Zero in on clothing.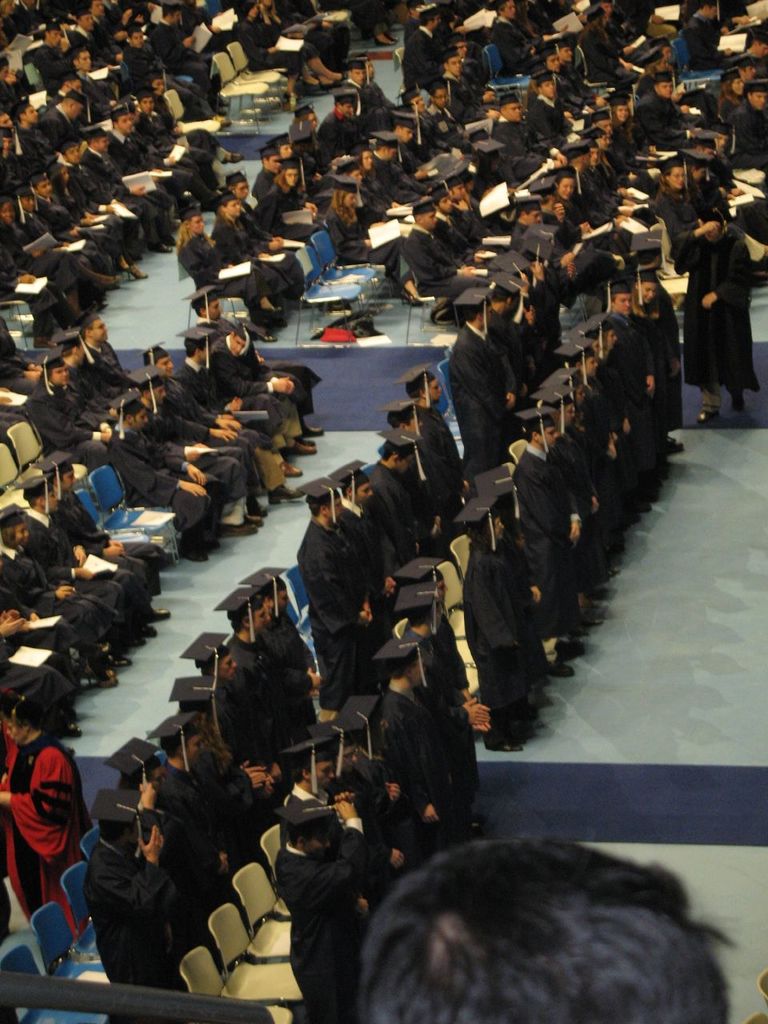
Zeroed in: 178, 354, 292, 466.
